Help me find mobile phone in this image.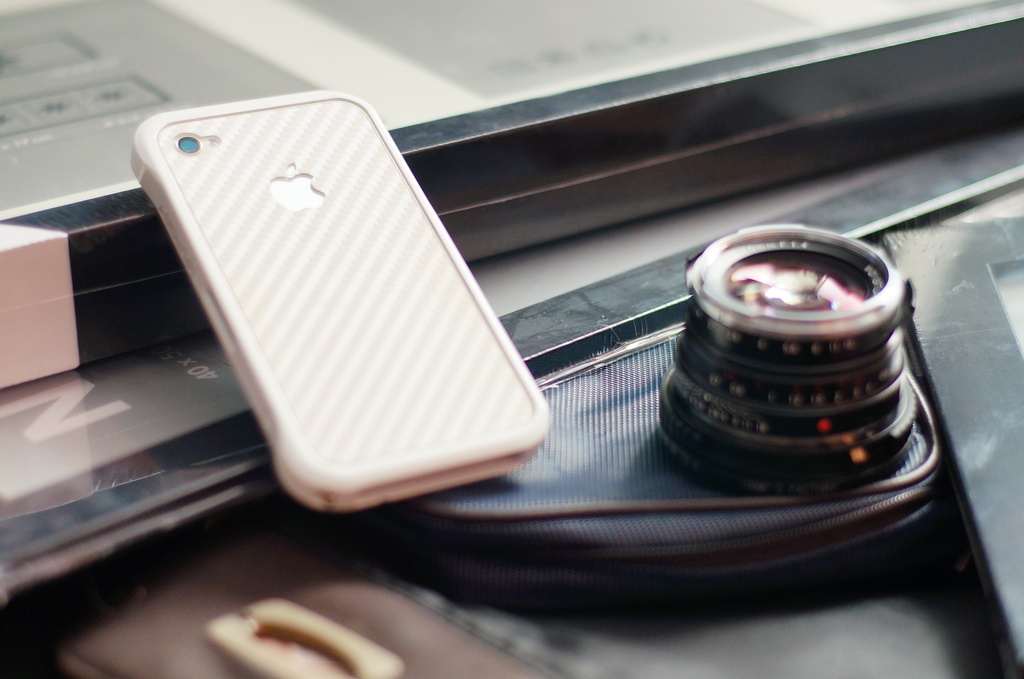
Found it: detection(122, 94, 548, 508).
